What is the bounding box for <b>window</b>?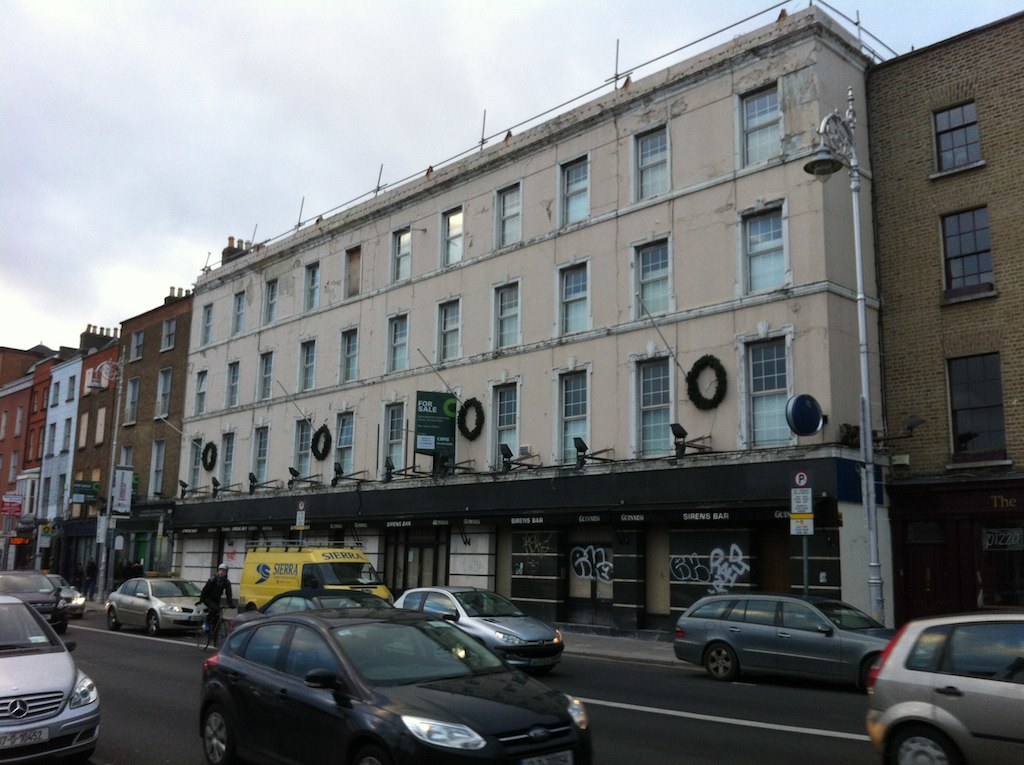
box(220, 429, 234, 489).
